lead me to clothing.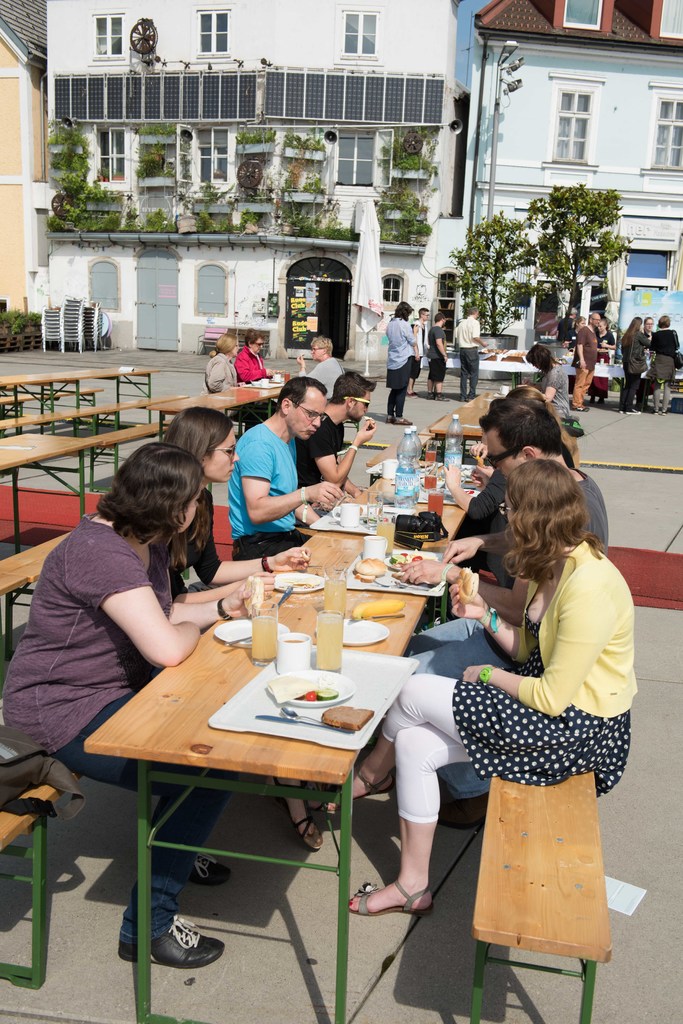
Lead to {"x1": 6, "y1": 517, "x2": 230, "y2": 944}.
